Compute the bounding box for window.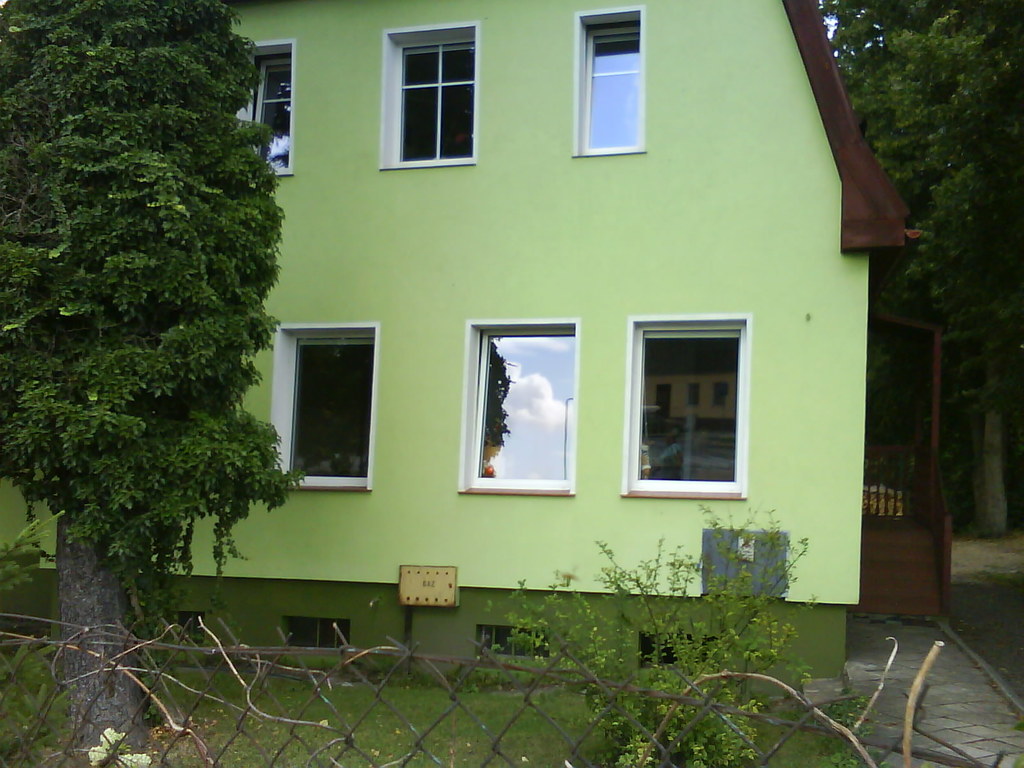
pyautogui.locateOnScreen(165, 614, 206, 647).
